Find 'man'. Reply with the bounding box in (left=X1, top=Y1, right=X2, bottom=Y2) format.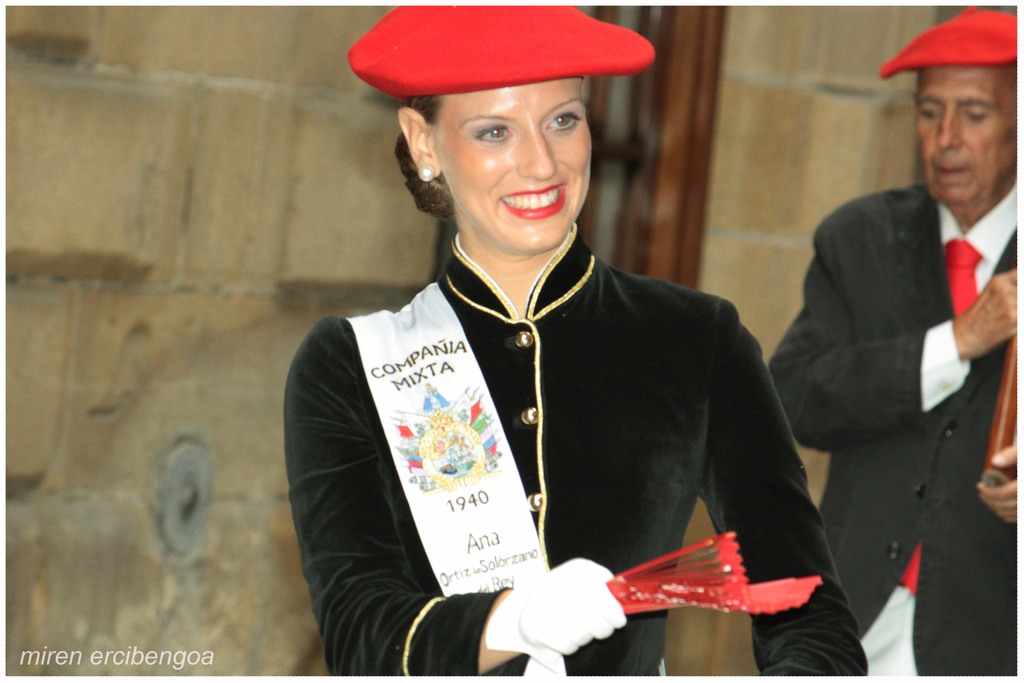
(left=767, top=32, right=1023, bottom=660).
